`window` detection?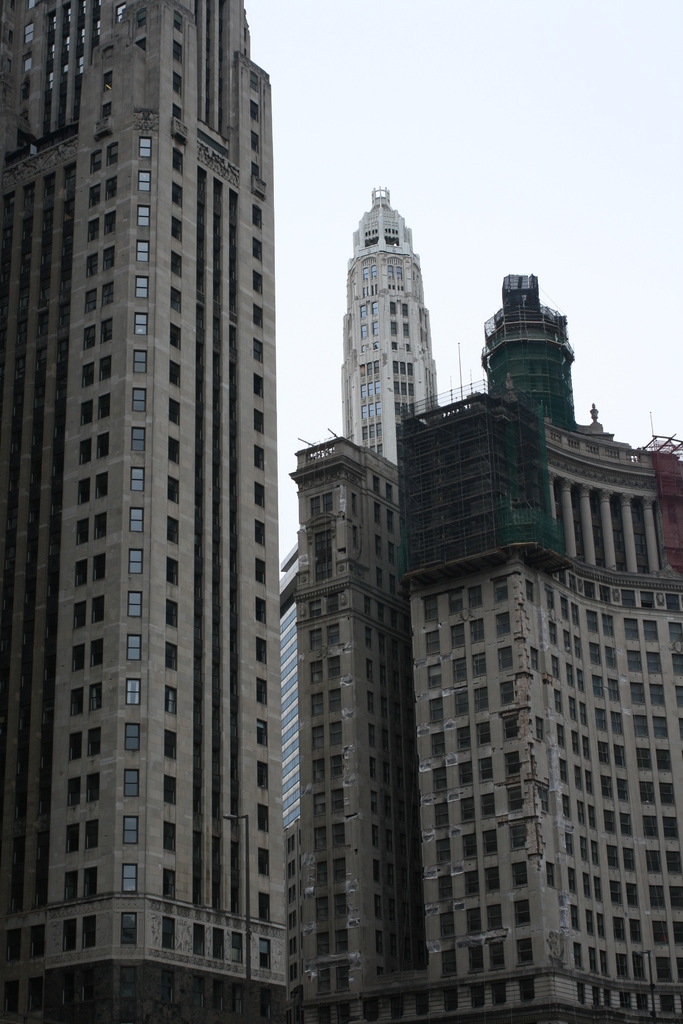
BBox(580, 836, 587, 861)
